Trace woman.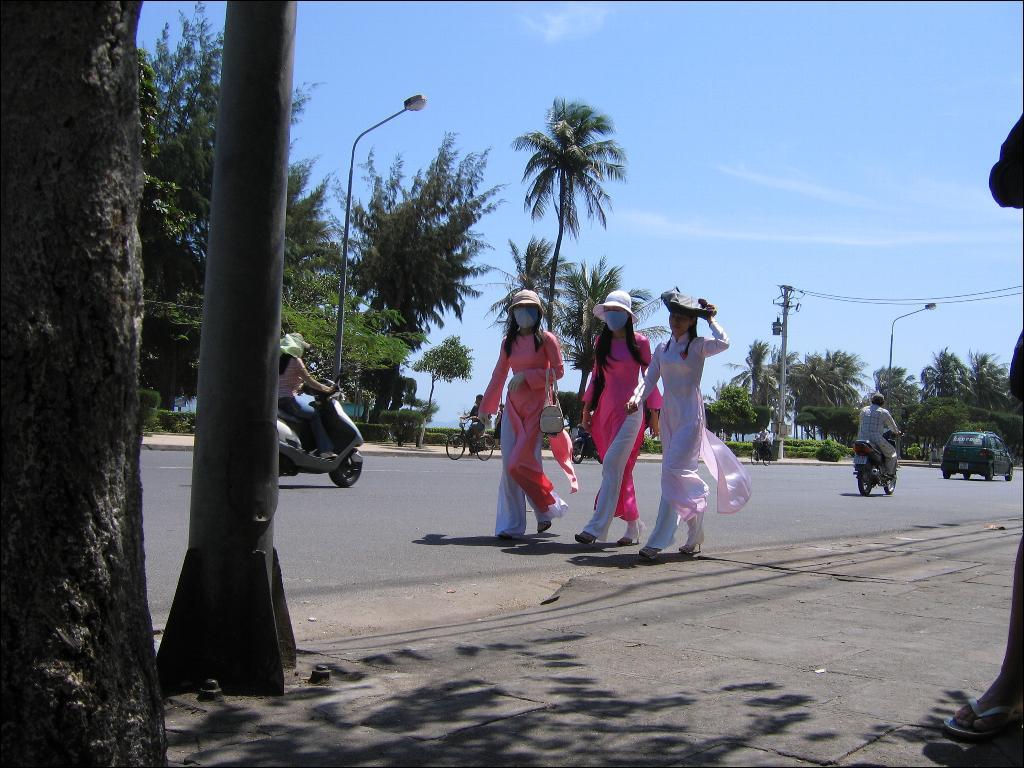
Traced to {"left": 277, "top": 334, "right": 335, "bottom": 458}.
